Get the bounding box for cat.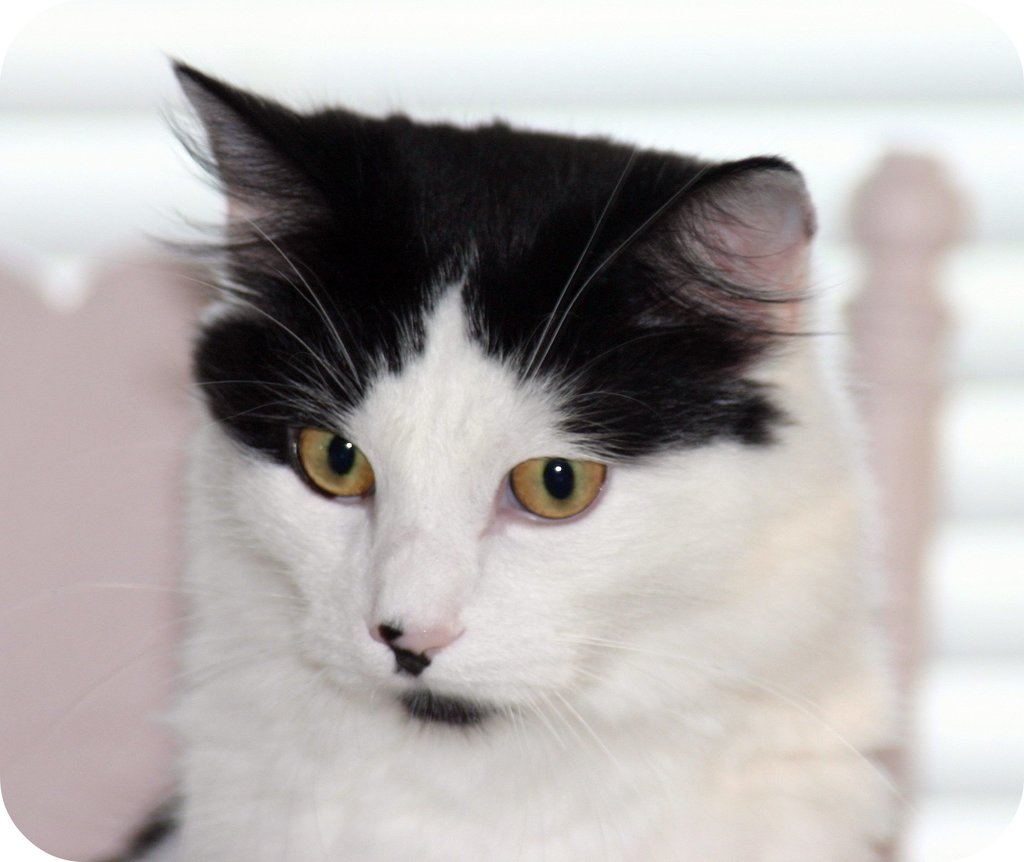
[x1=97, y1=47, x2=912, y2=861].
